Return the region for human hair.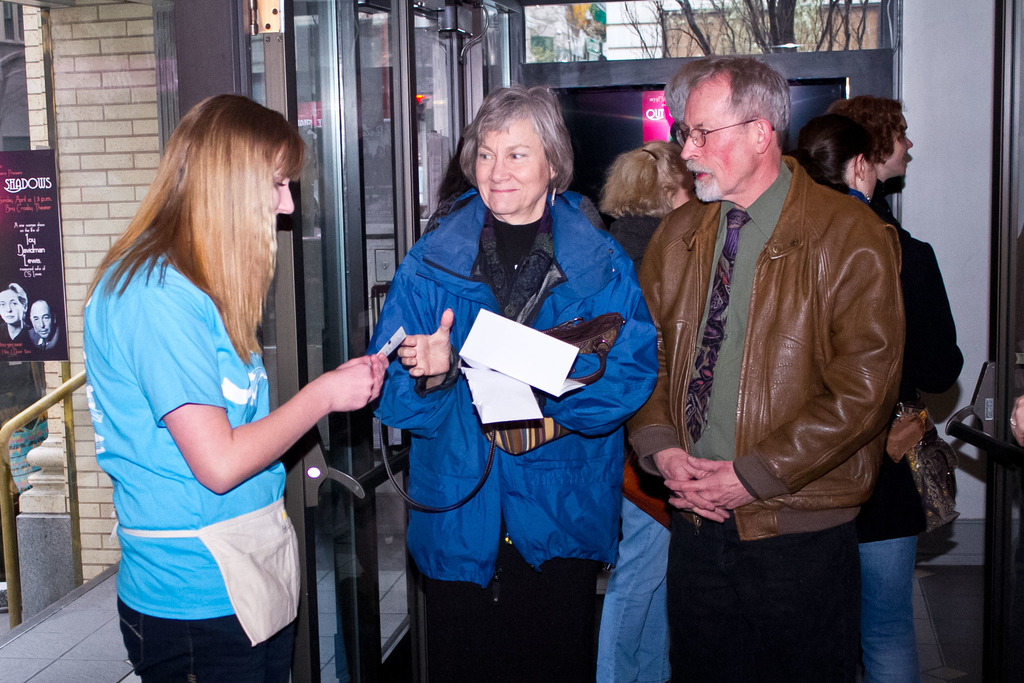
box(664, 56, 712, 121).
